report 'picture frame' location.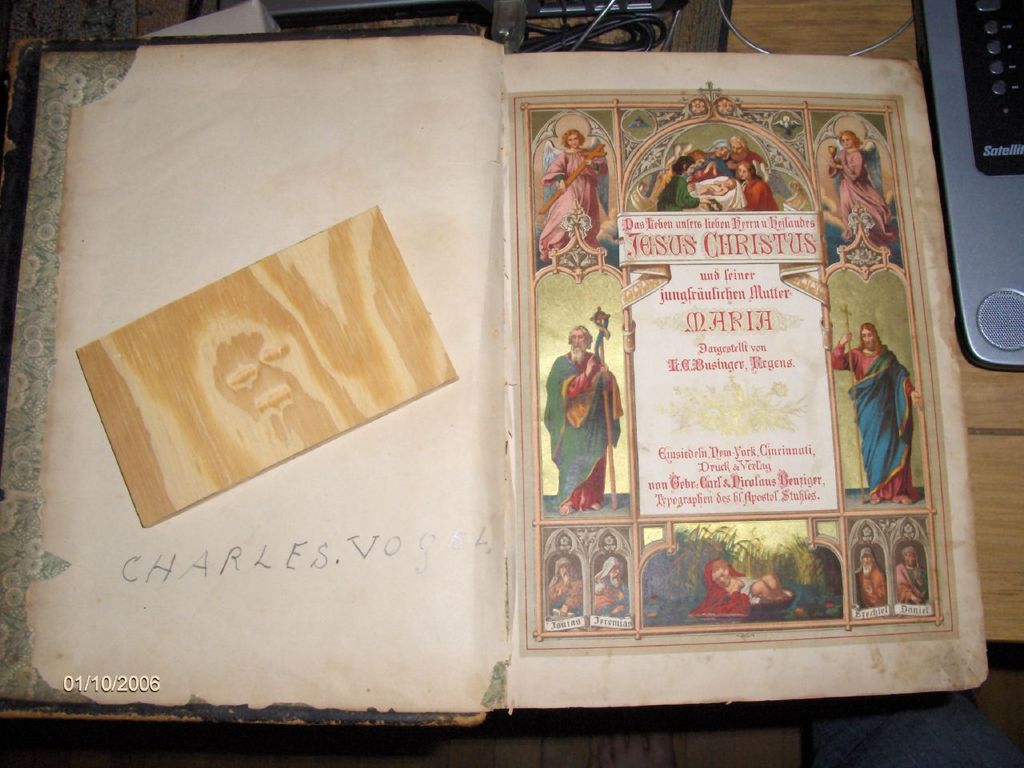
Report: BBox(505, 86, 945, 654).
